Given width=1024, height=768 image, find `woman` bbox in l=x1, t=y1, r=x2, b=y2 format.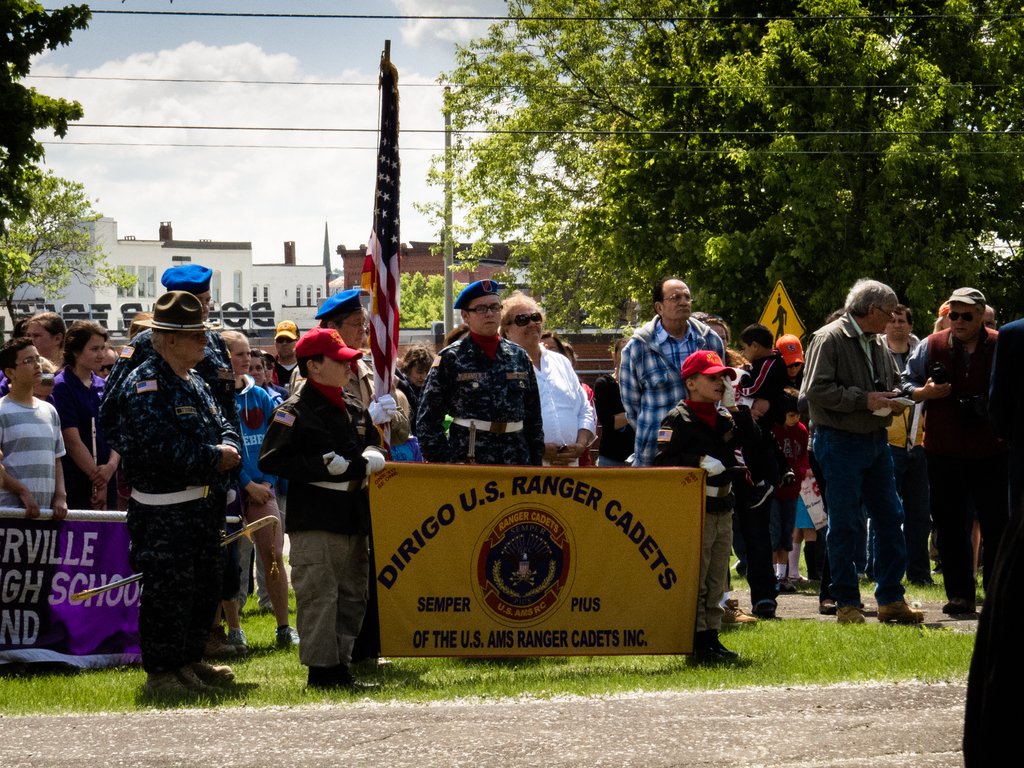
l=0, t=310, r=57, b=383.
